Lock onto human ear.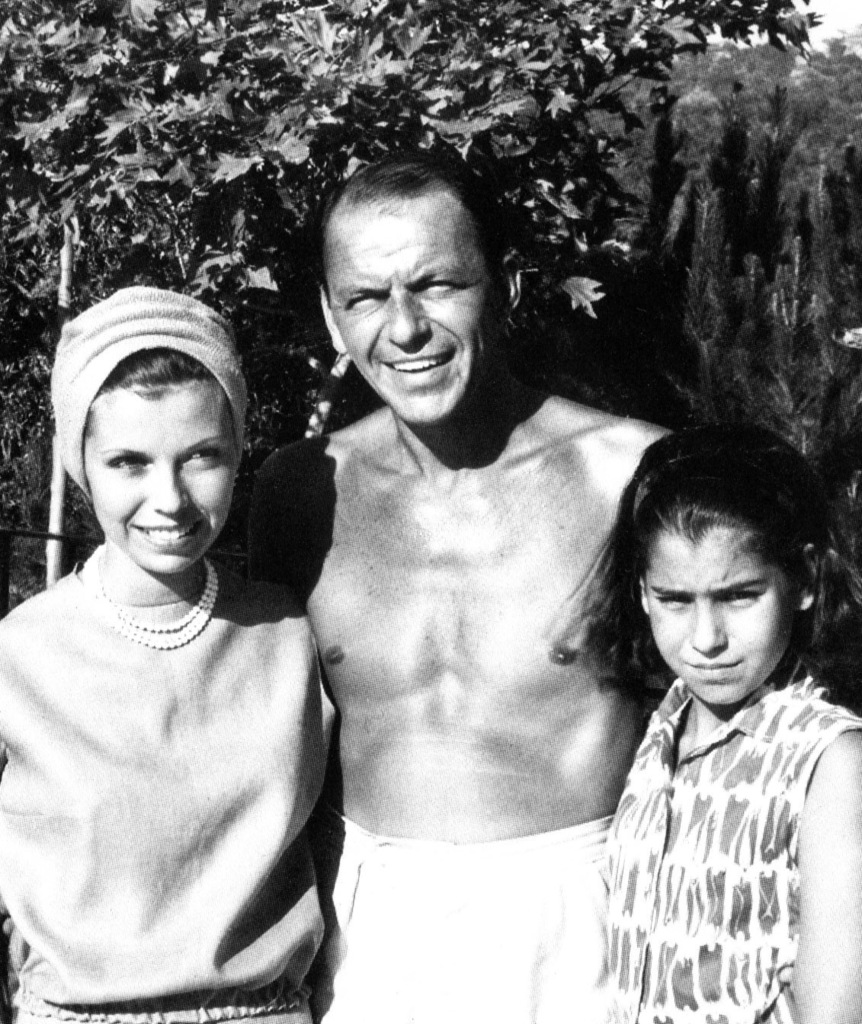
Locked: 497/253/524/308.
